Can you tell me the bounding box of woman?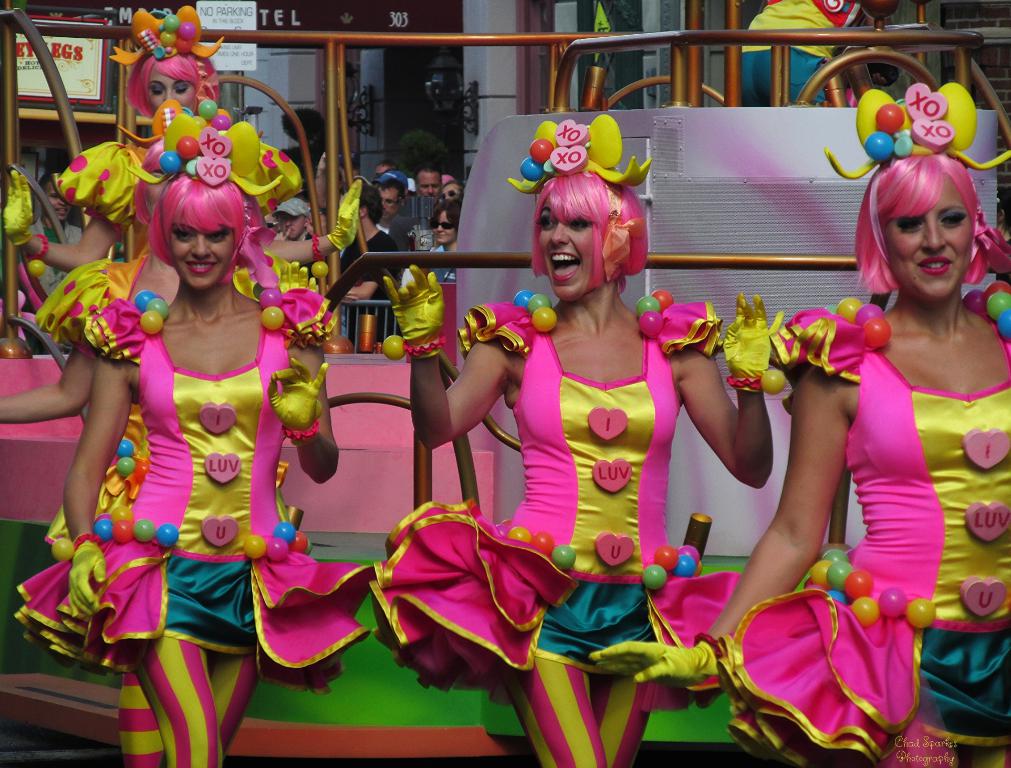
{"left": 0, "top": 112, "right": 323, "bottom": 767}.
